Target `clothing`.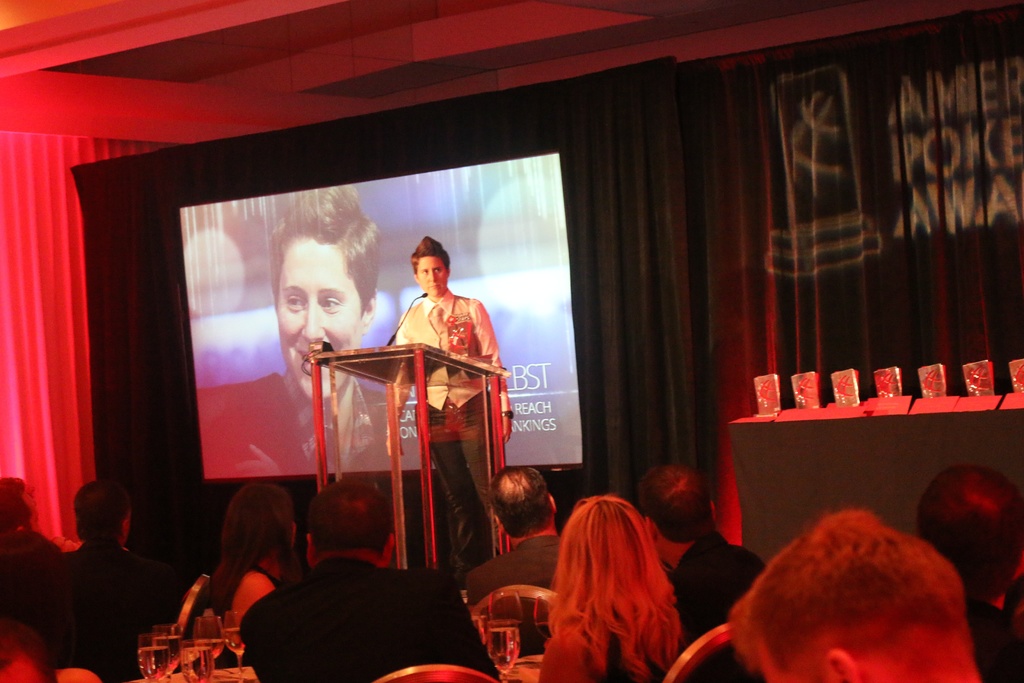
Target region: select_region(968, 598, 1023, 679).
